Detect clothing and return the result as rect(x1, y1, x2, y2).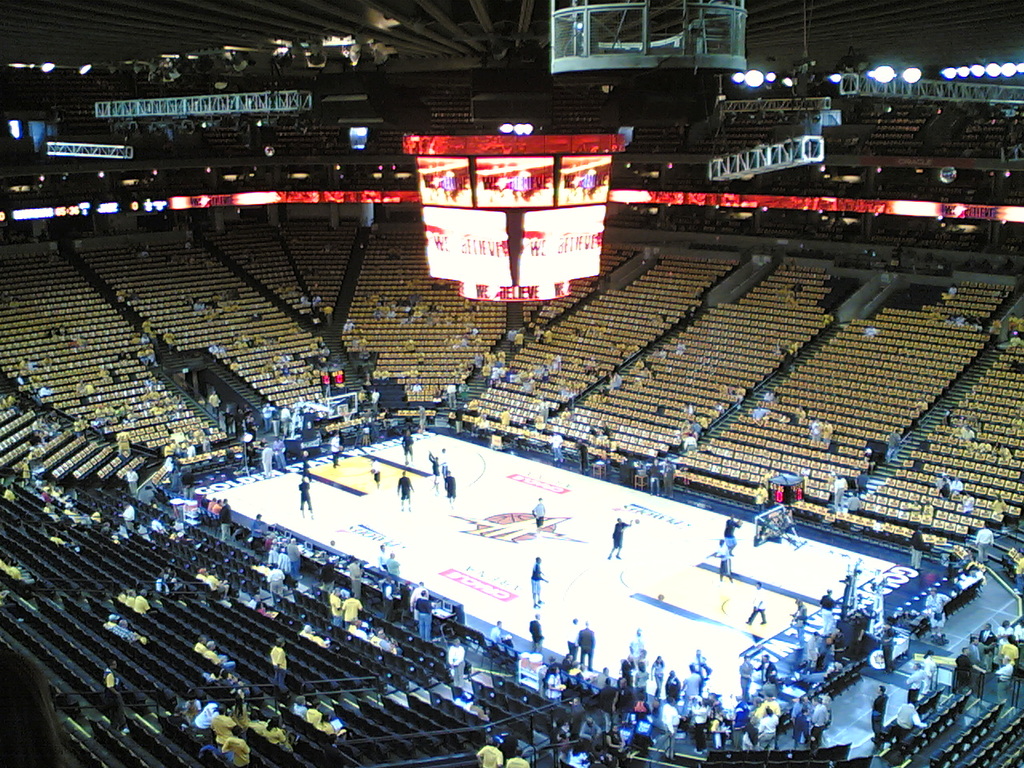
rect(491, 625, 517, 649).
